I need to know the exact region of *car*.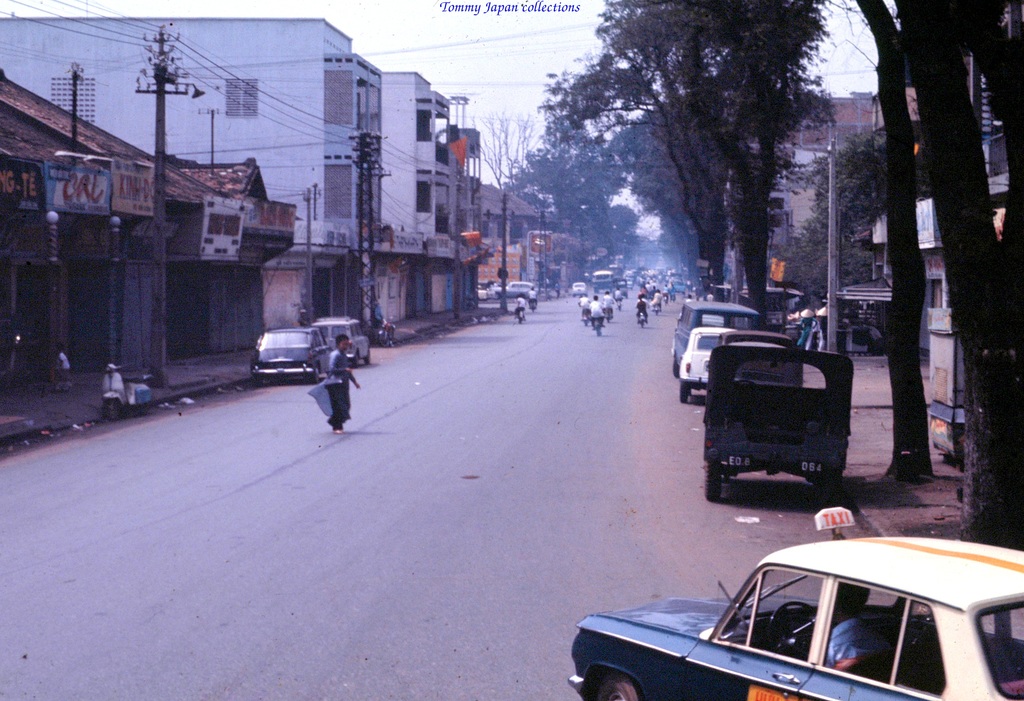
Region: <region>673, 298, 758, 377</region>.
